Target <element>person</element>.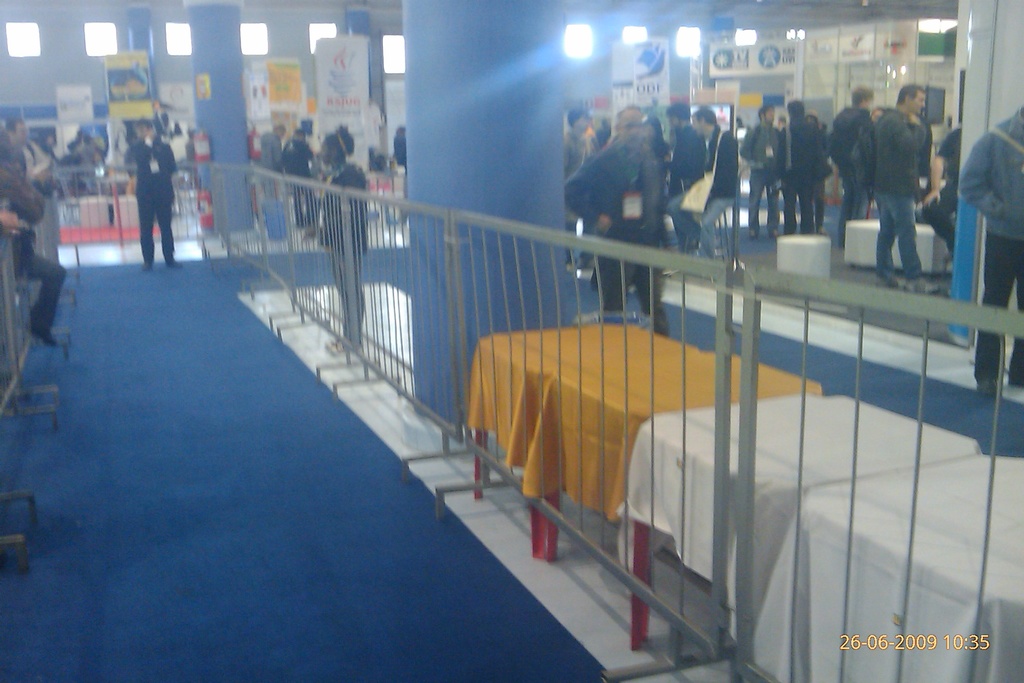
Target region: x1=561, y1=99, x2=684, y2=334.
